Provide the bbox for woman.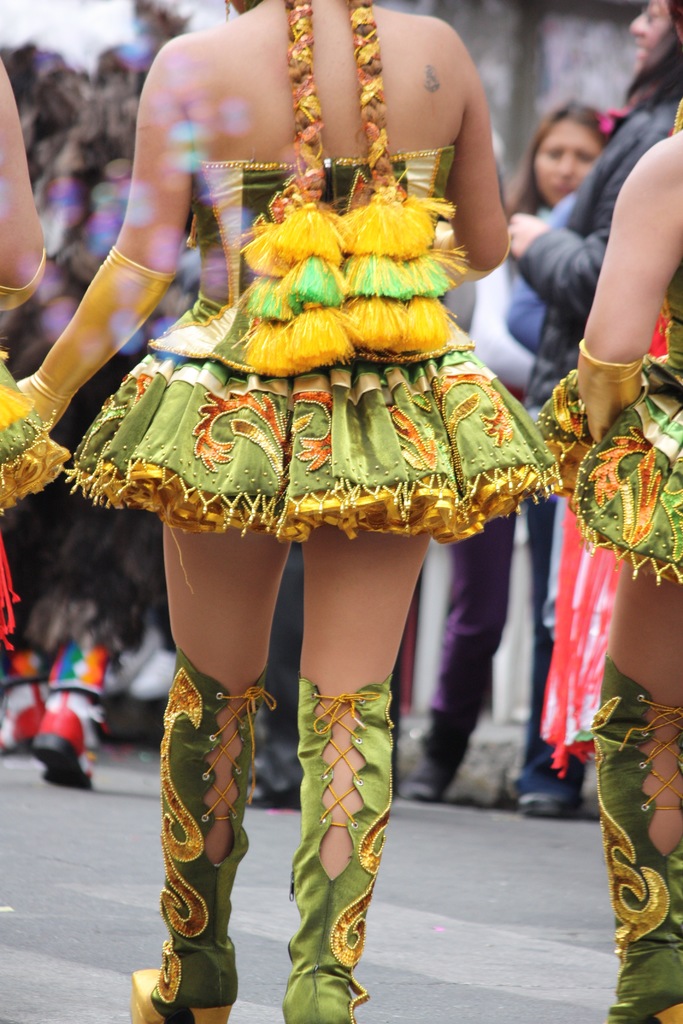
locate(491, 0, 682, 780).
